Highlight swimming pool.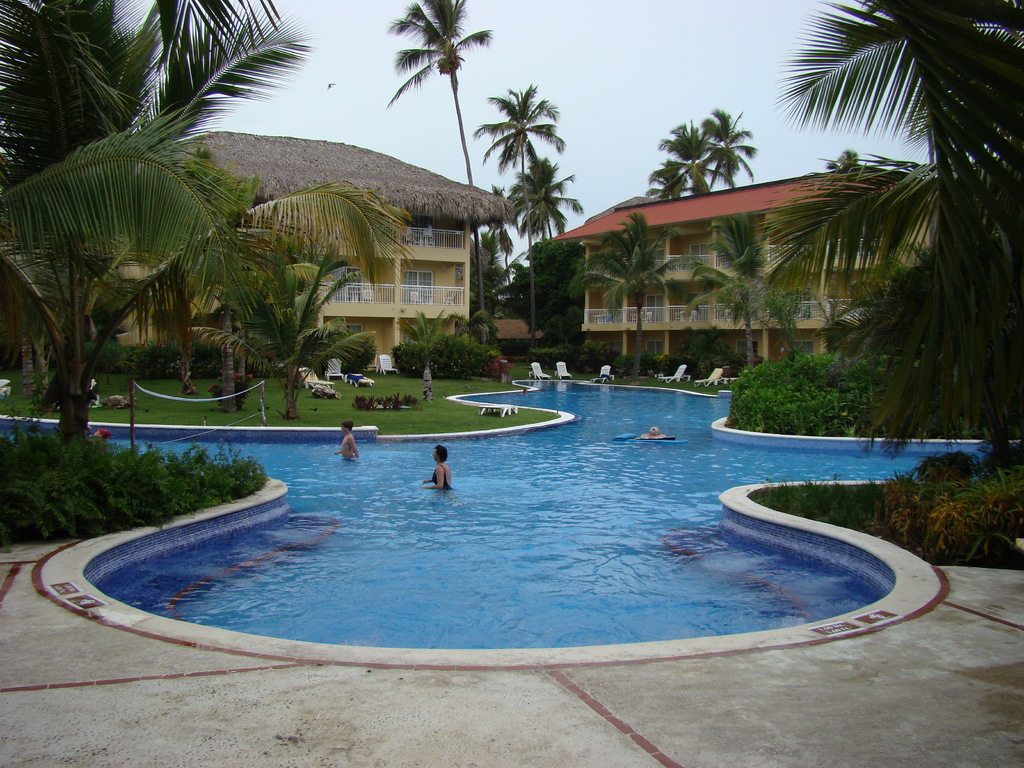
Highlighted region: pyautogui.locateOnScreen(70, 433, 790, 692).
